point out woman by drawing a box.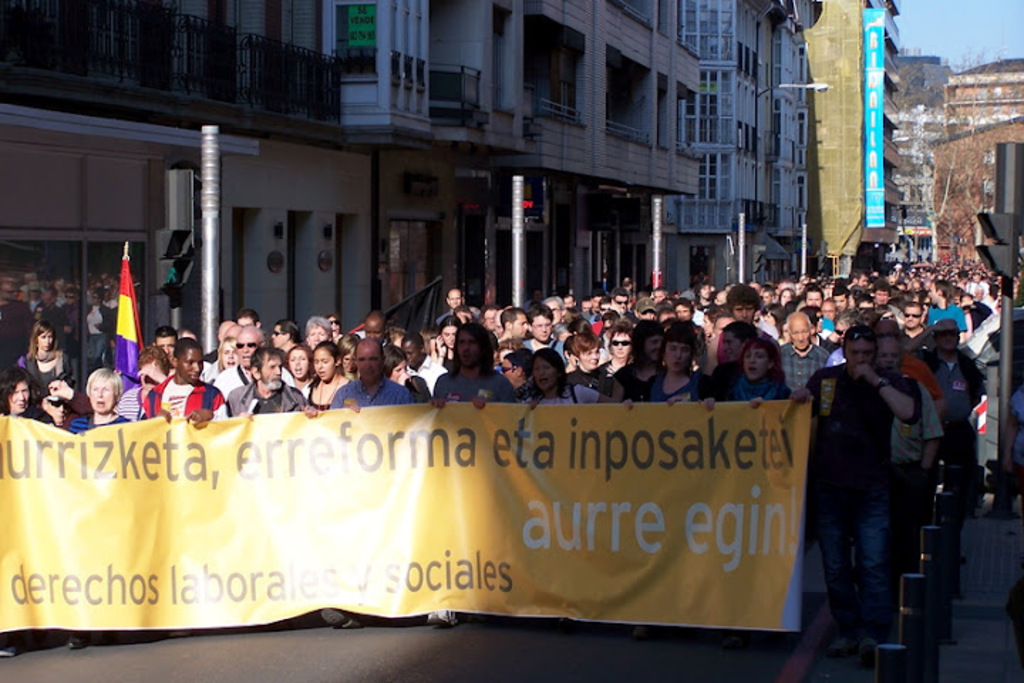
region(385, 349, 432, 406).
